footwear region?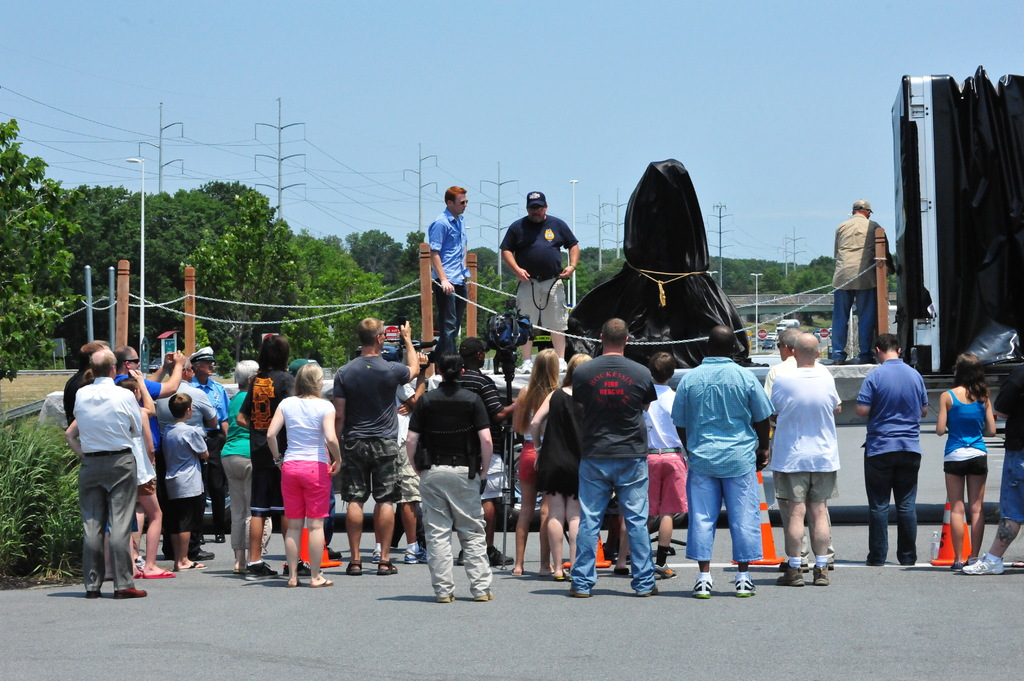
x1=378 y1=562 x2=398 y2=577
